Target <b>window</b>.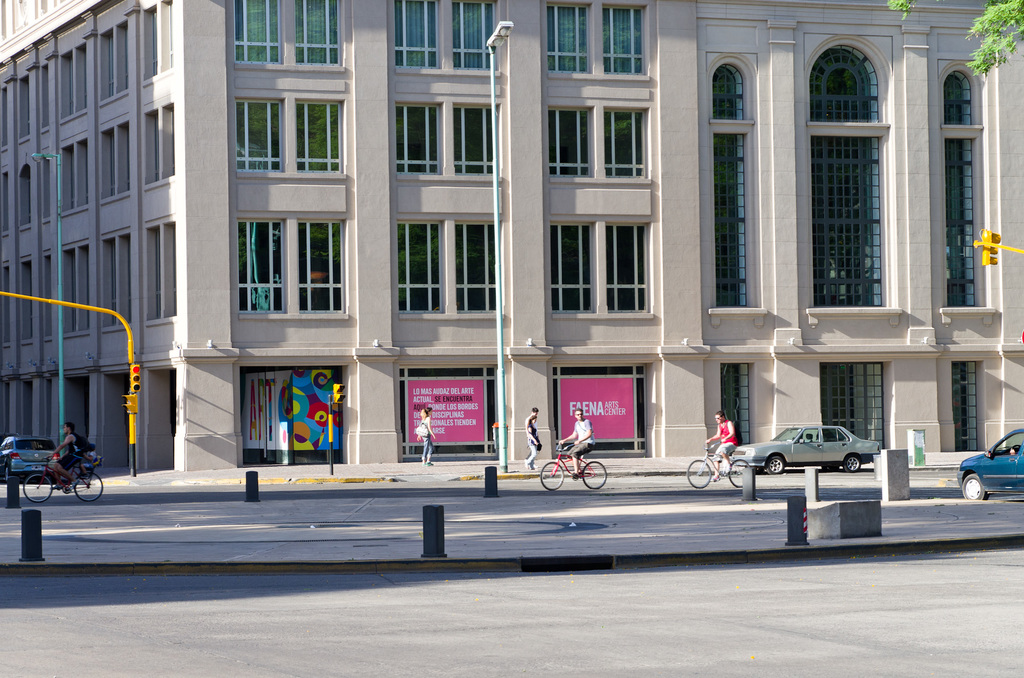
Target region: {"x1": 721, "y1": 361, "x2": 763, "y2": 440}.
